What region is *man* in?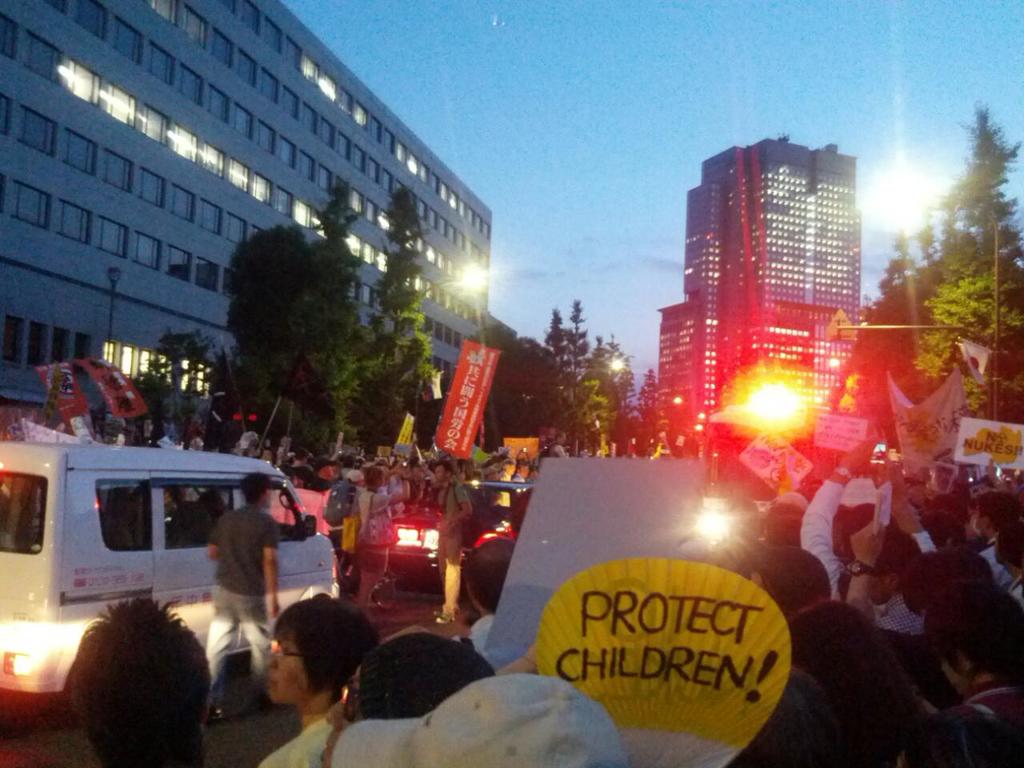
<region>231, 609, 390, 758</region>.
